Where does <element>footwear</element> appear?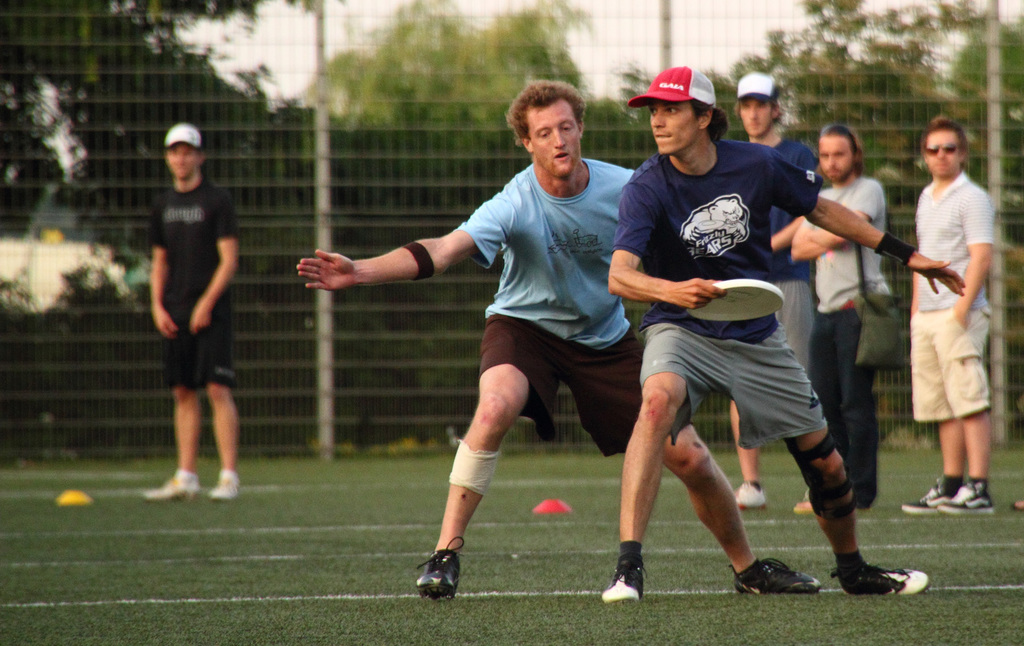
Appears at (414,544,470,606).
